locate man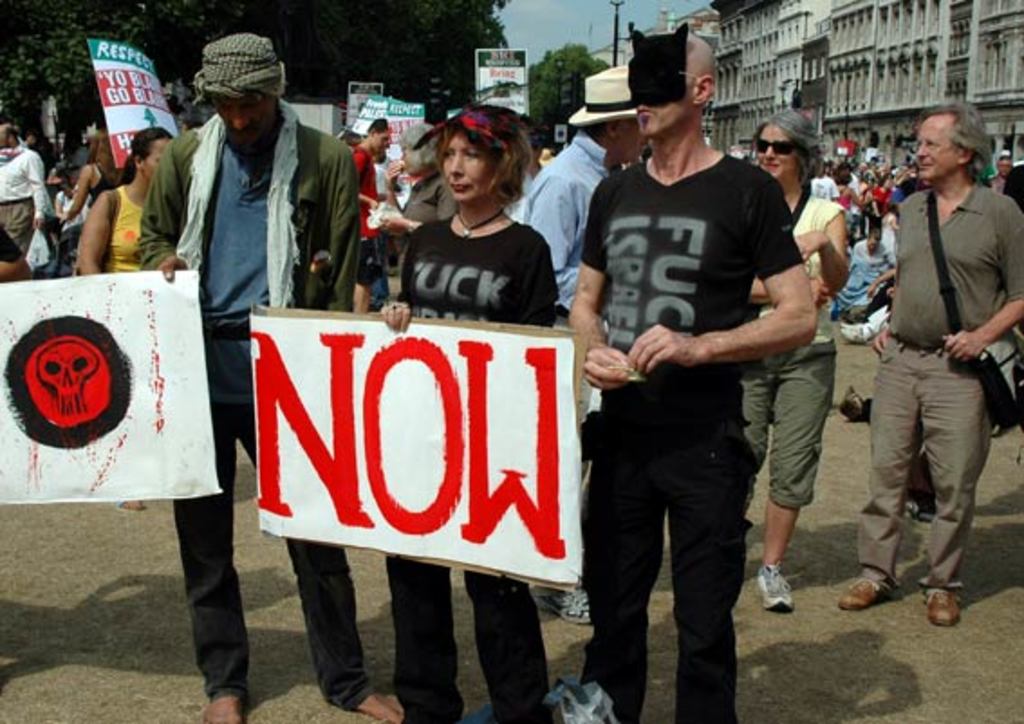
<bbox>504, 52, 645, 627</bbox>
